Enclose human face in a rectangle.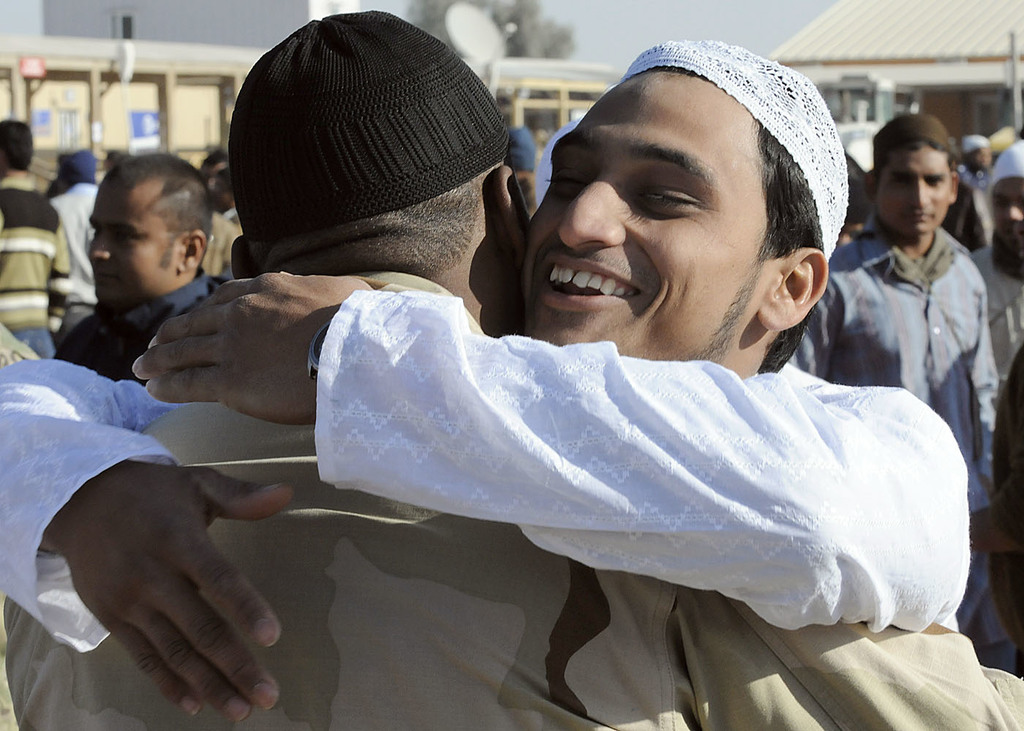
BBox(519, 67, 832, 367).
